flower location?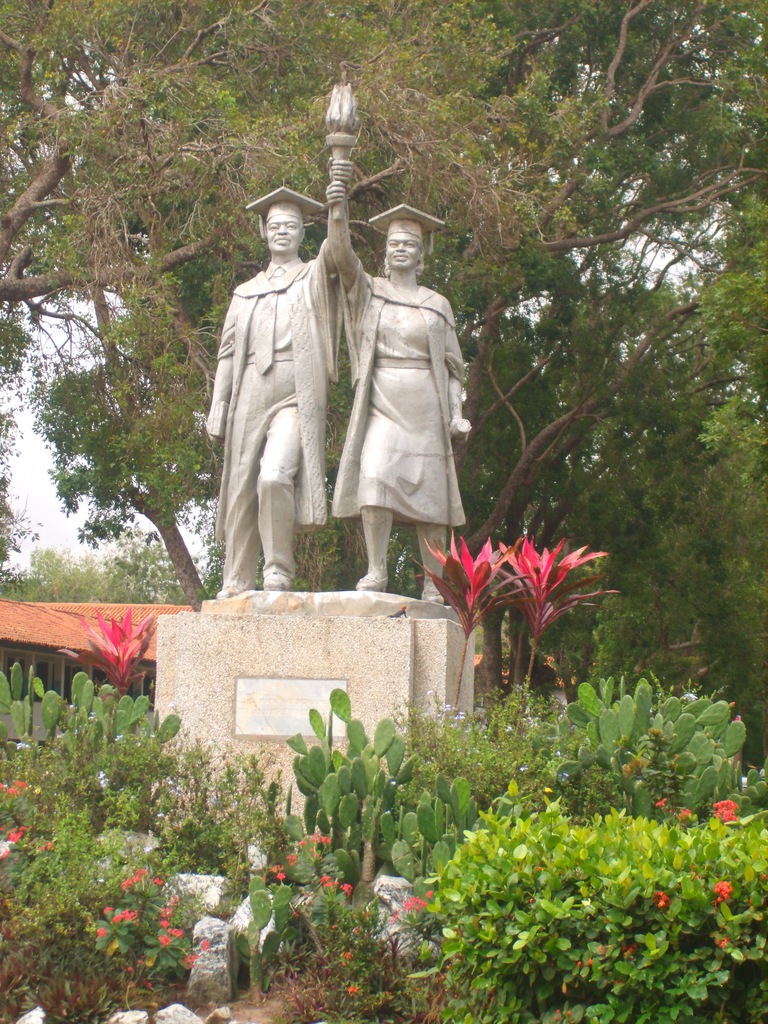
x1=712 y1=934 x2=733 y2=948
